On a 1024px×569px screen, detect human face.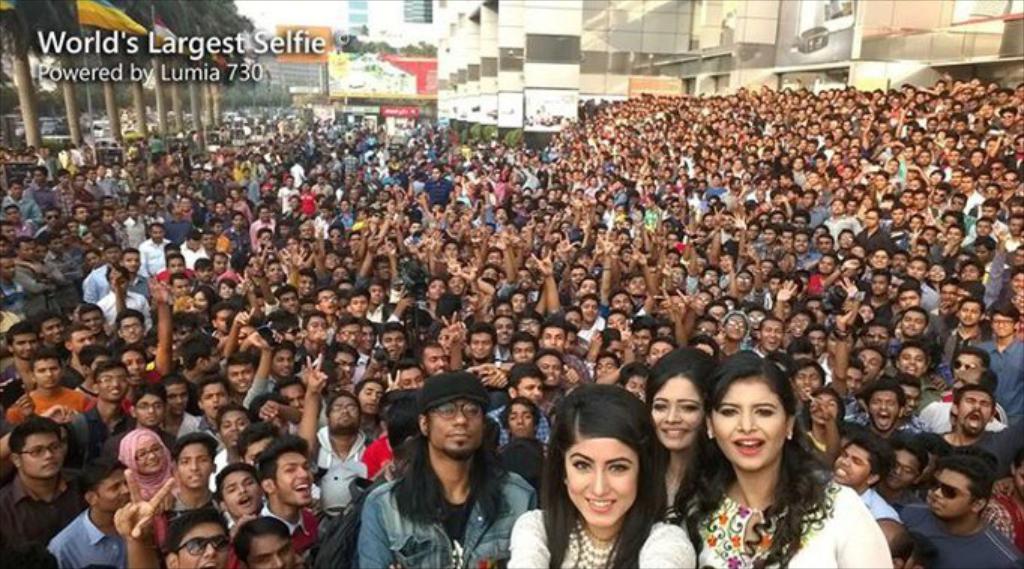
{"x1": 797, "y1": 365, "x2": 821, "y2": 395}.
